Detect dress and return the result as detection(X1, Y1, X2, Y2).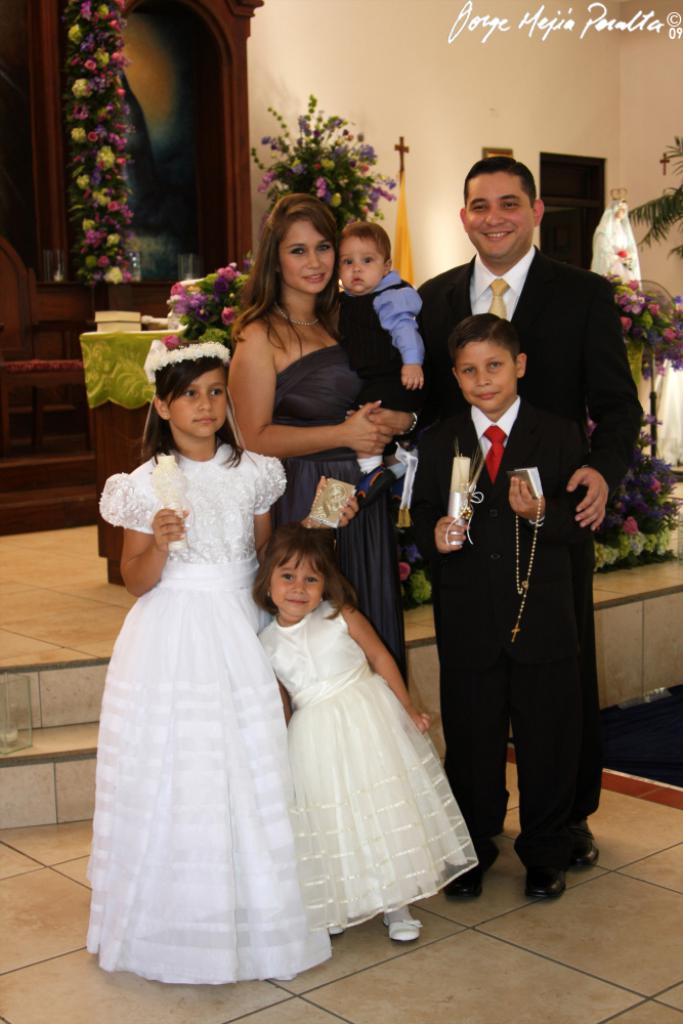
detection(81, 446, 347, 994).
